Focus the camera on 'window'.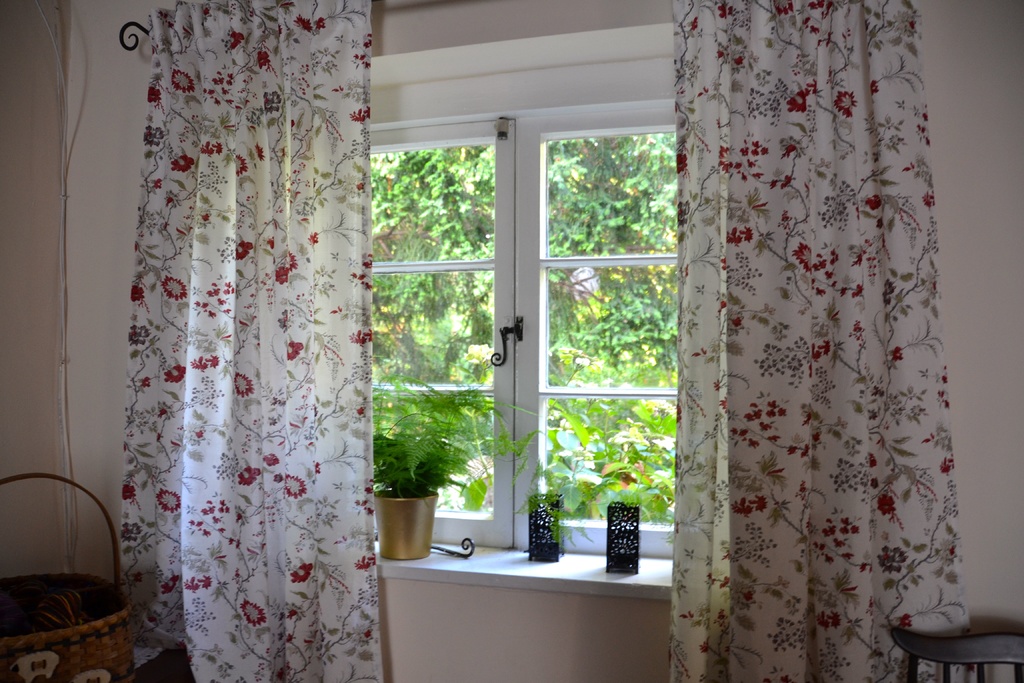
Focus region: [left=337, top=83, right=737, bottom=563].
